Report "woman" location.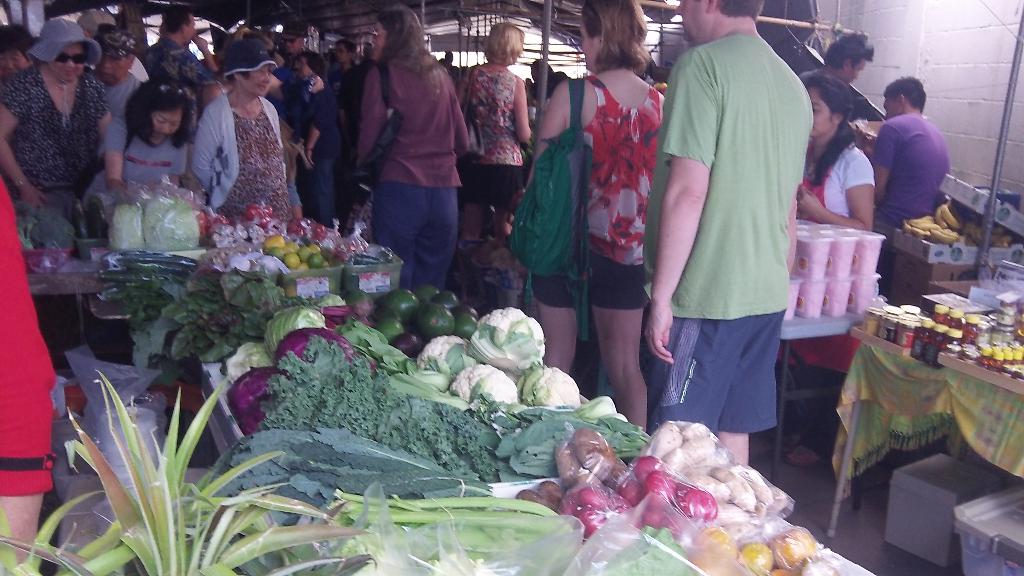
Report: <box>95,10,141,102</box>.
